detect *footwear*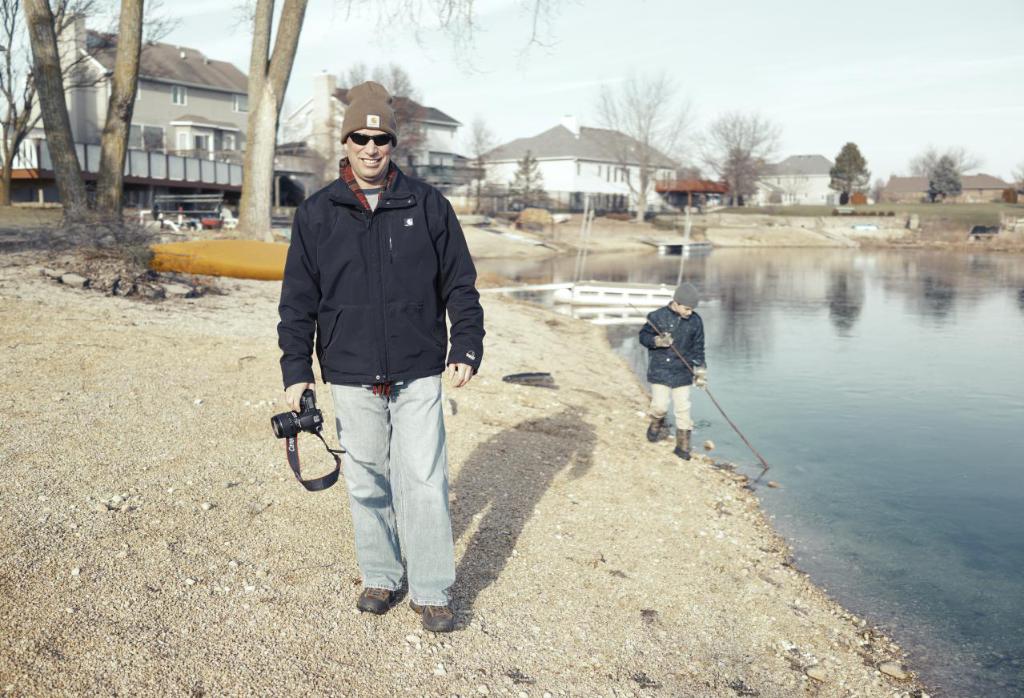
[673, 427, 691, 459]
